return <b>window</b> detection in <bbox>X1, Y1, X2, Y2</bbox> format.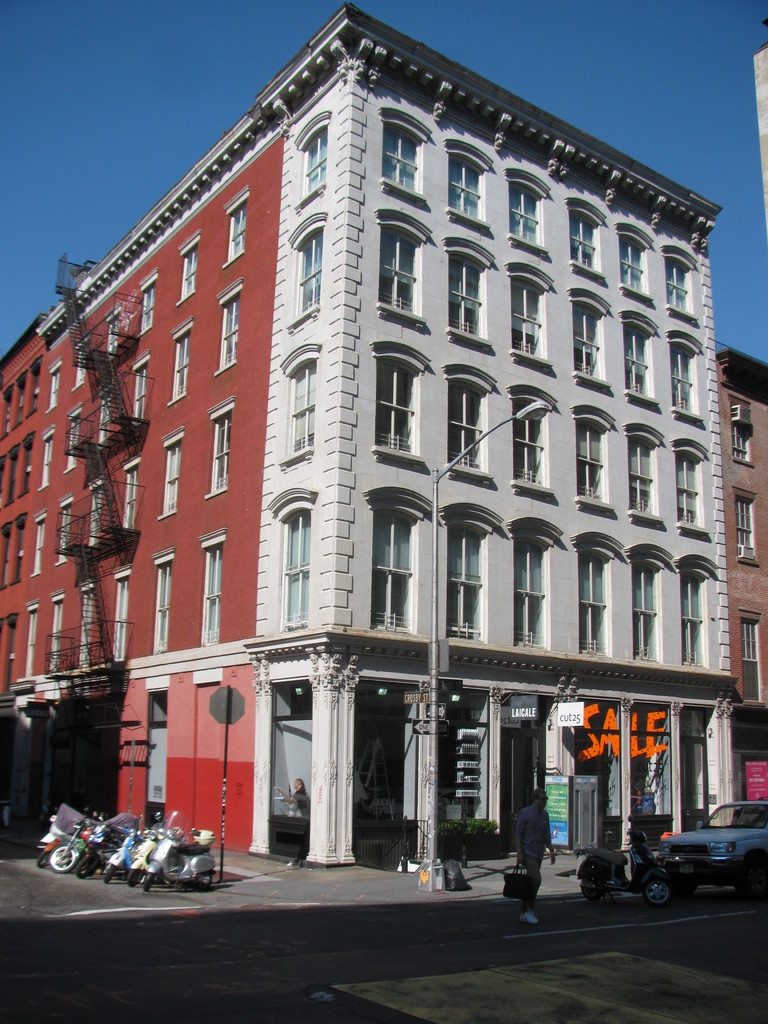
<bbox>737, 491, 762, 563</bbox>.
